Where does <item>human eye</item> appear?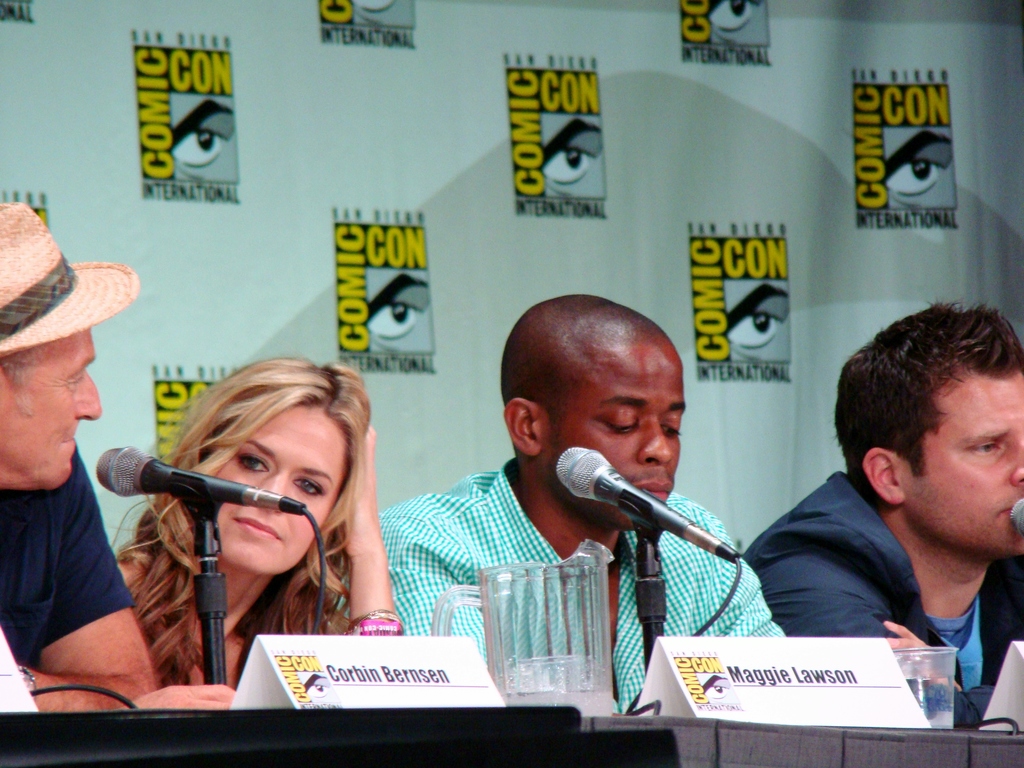
Appears at l=358, t=292, r=430, b=339.
